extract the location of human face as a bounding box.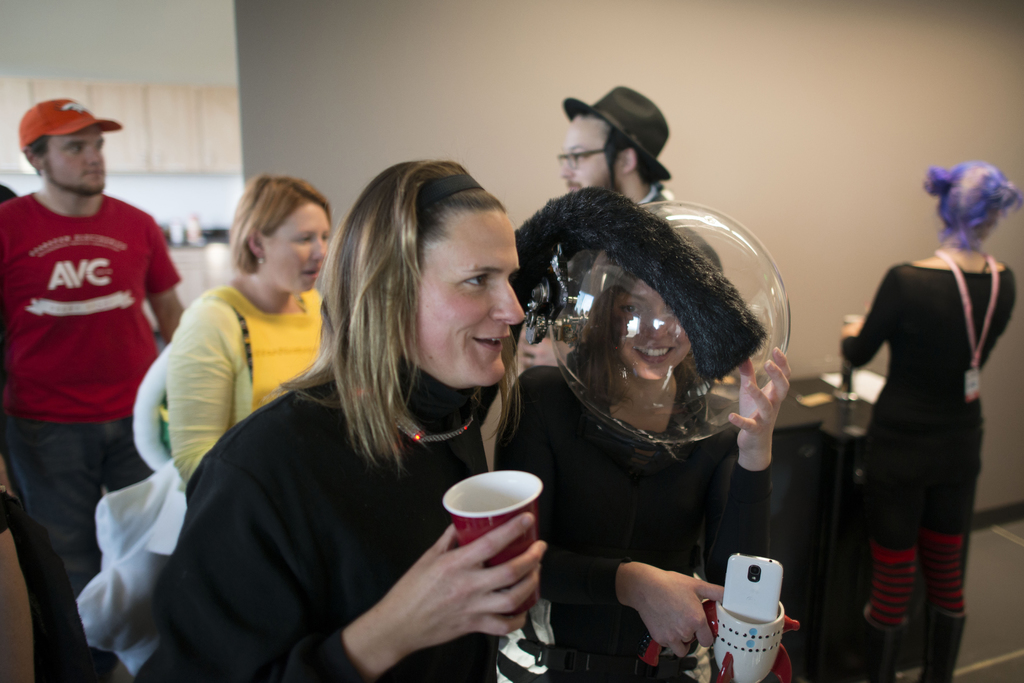
(left=612, top=273, right=692, bottom=380).
